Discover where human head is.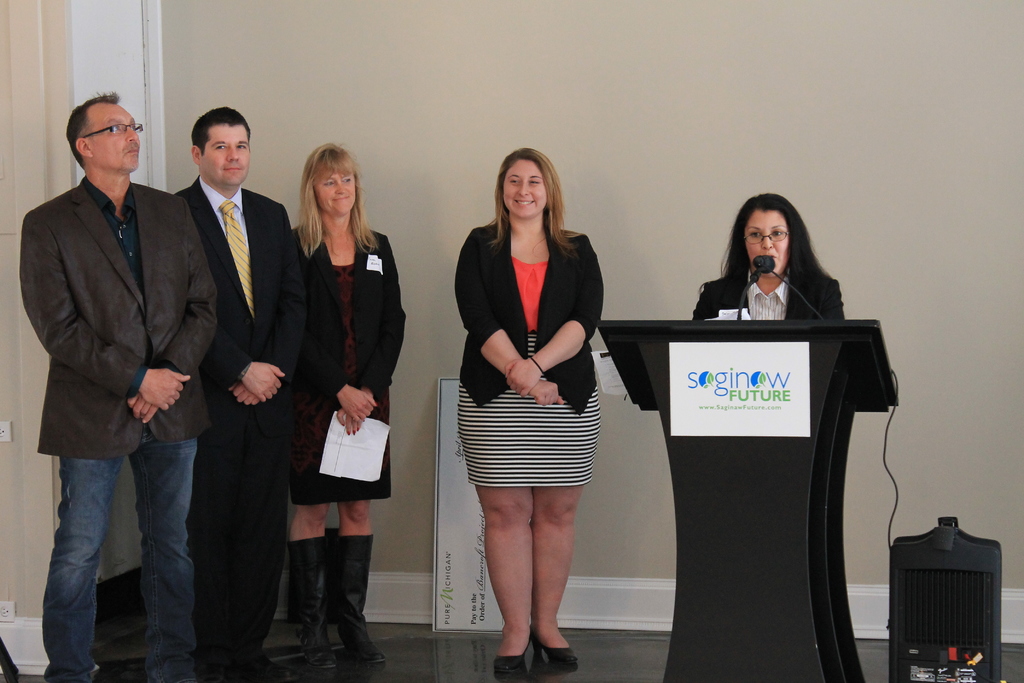
Discovered at region(63, 95, 138, 176).
